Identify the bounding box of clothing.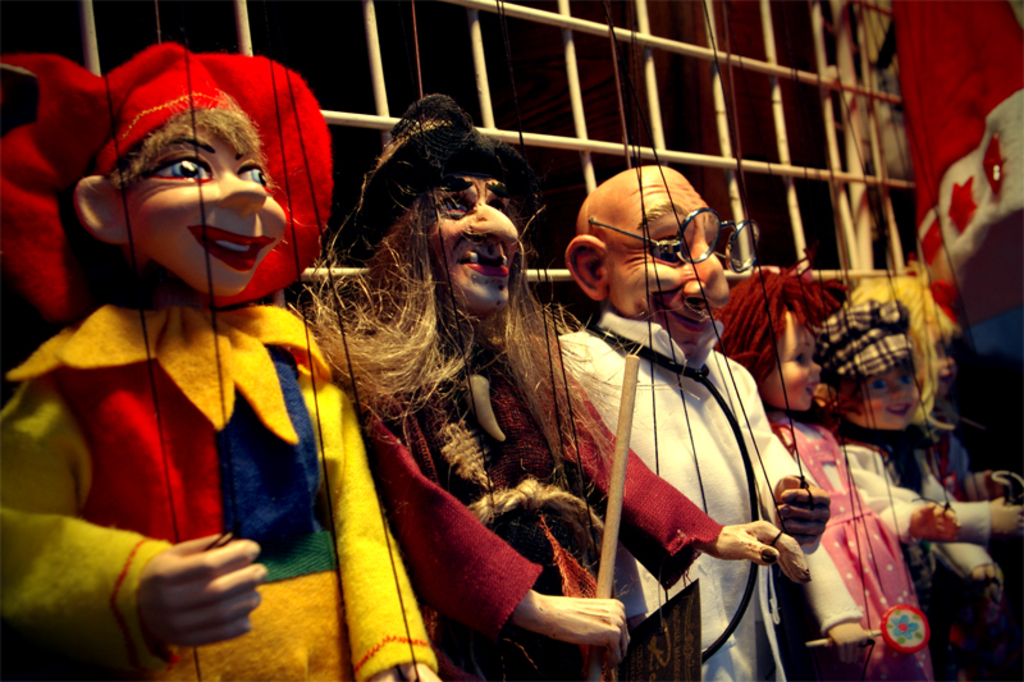
<box>351,334,724,681</box>.
